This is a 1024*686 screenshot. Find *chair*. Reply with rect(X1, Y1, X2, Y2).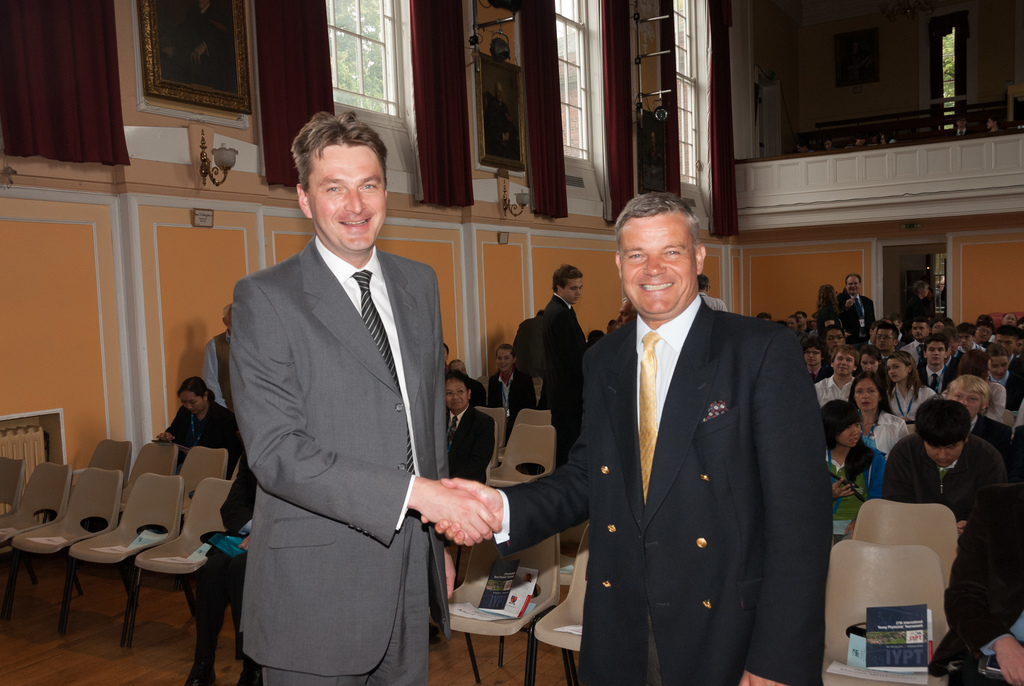
rect(180, 446, 229, 520).
